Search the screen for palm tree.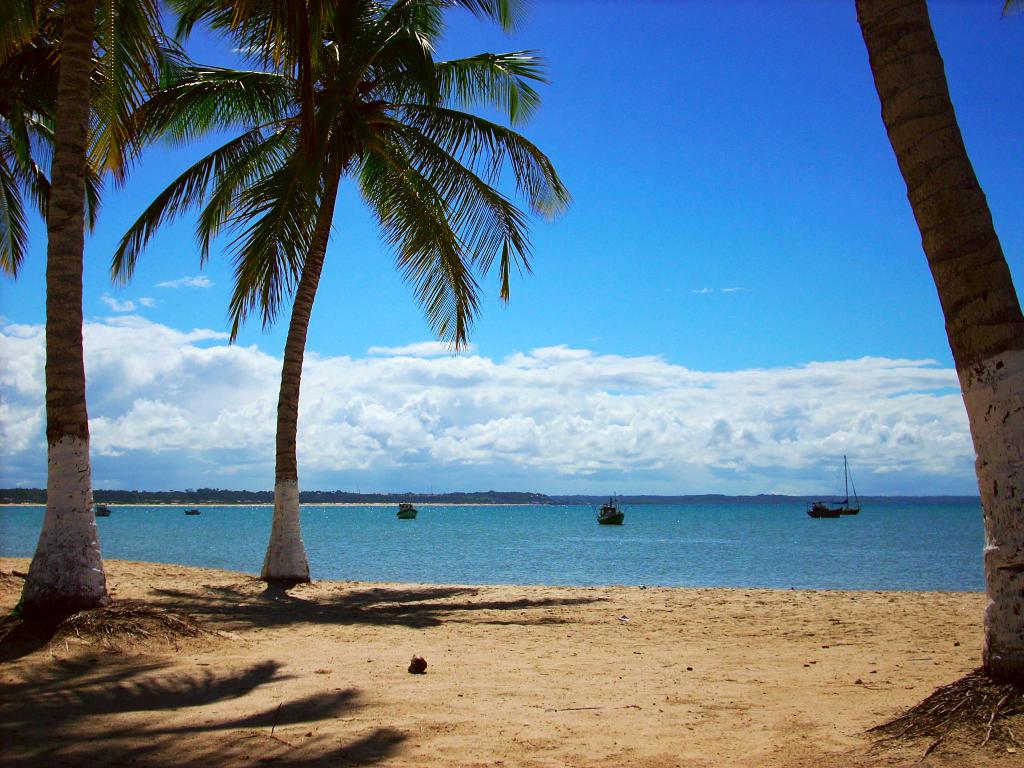
Found at Rect(81, 0, 575, 593).
